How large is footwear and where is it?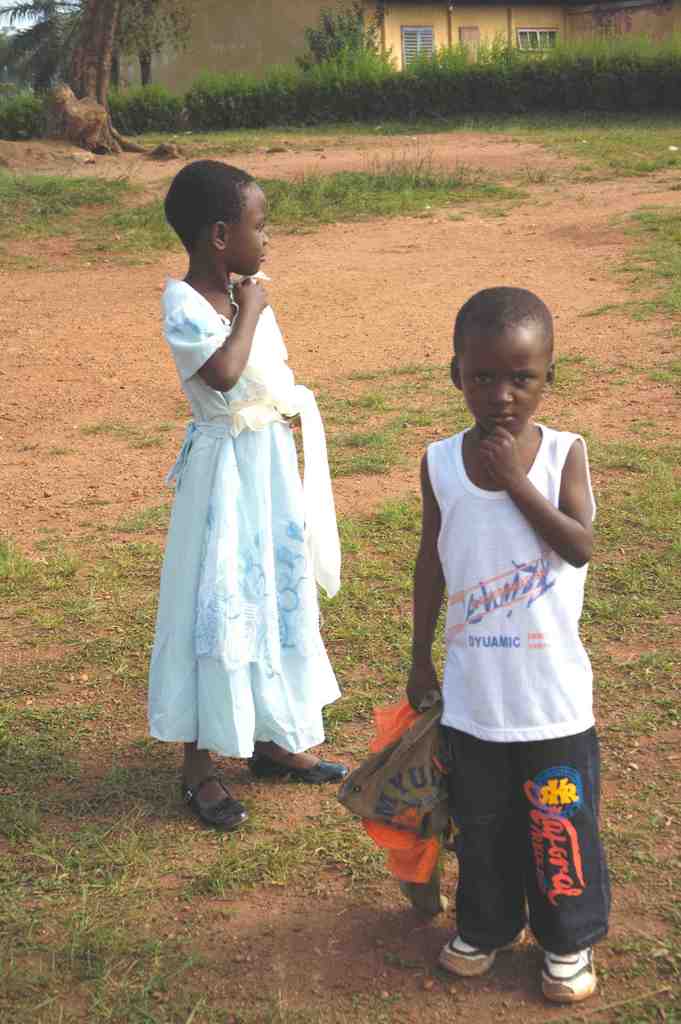
Bounding box: {"left": 251, "top": 735, "right": 354, "bottom": 784}.
